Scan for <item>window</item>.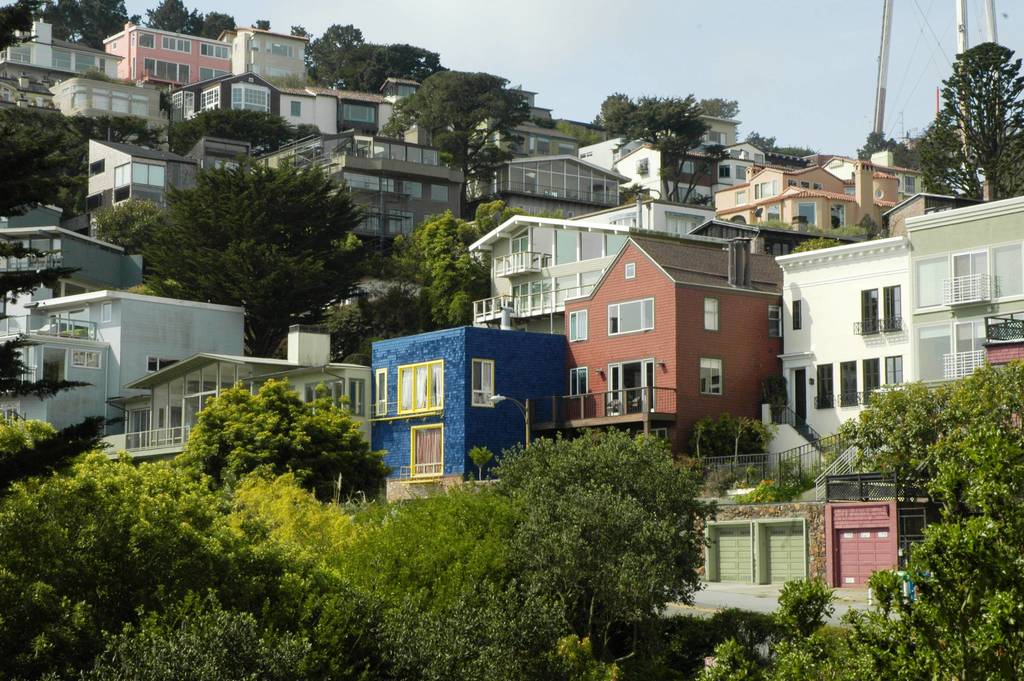
Scan result: (left=134, top=189, right=164, bottom=204).
